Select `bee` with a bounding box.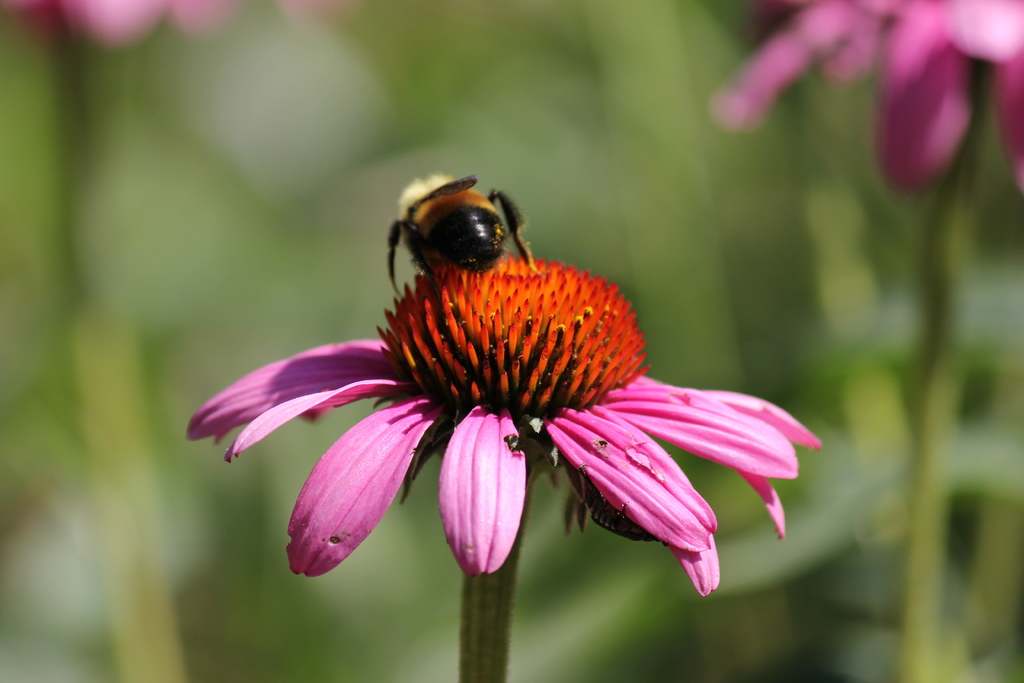
detection(371, 173, 536, 310).
